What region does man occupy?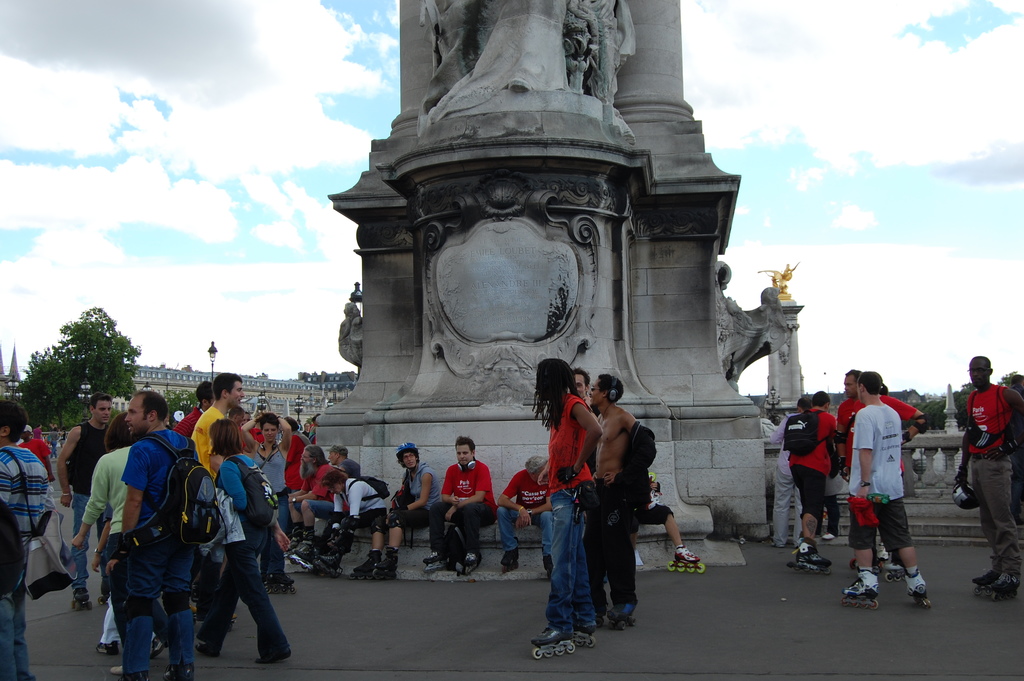
crop(844, 371, 930, 598).
